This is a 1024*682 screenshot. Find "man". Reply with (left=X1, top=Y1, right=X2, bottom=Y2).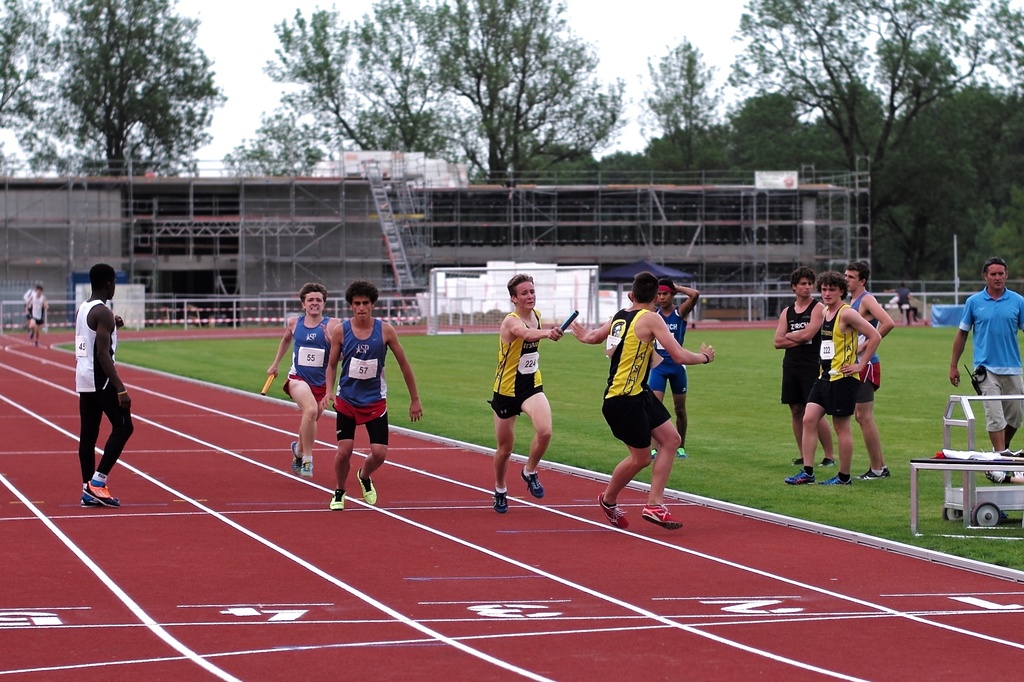
(left=77, top=262, right=135, bottom=512).
